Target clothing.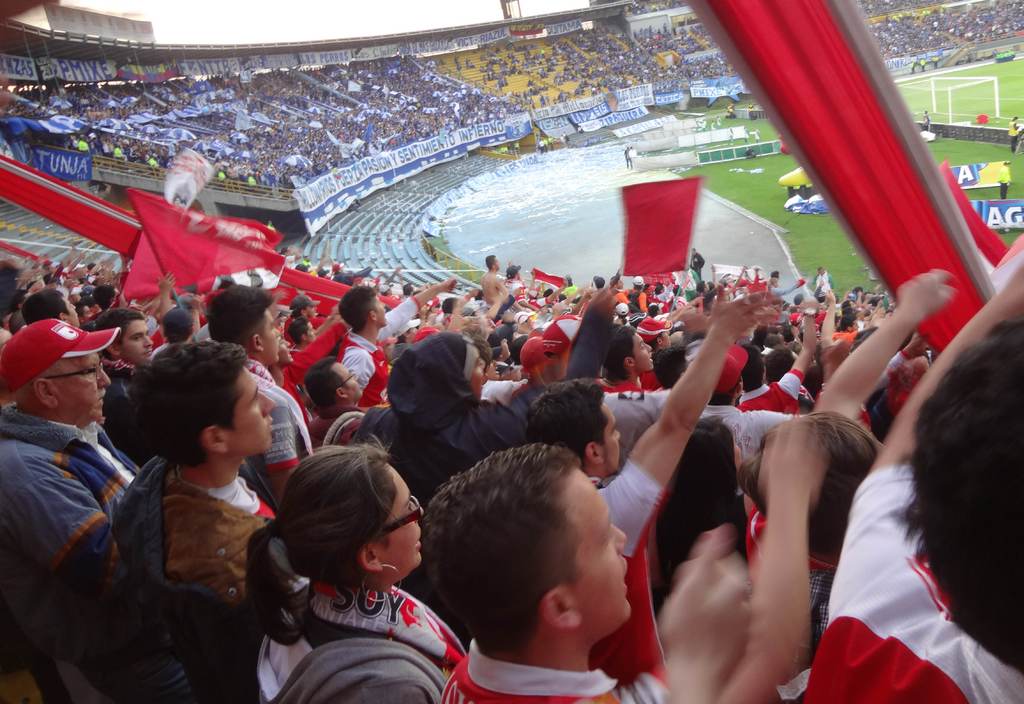
Target region: box=[489, 365, 536, 415].
